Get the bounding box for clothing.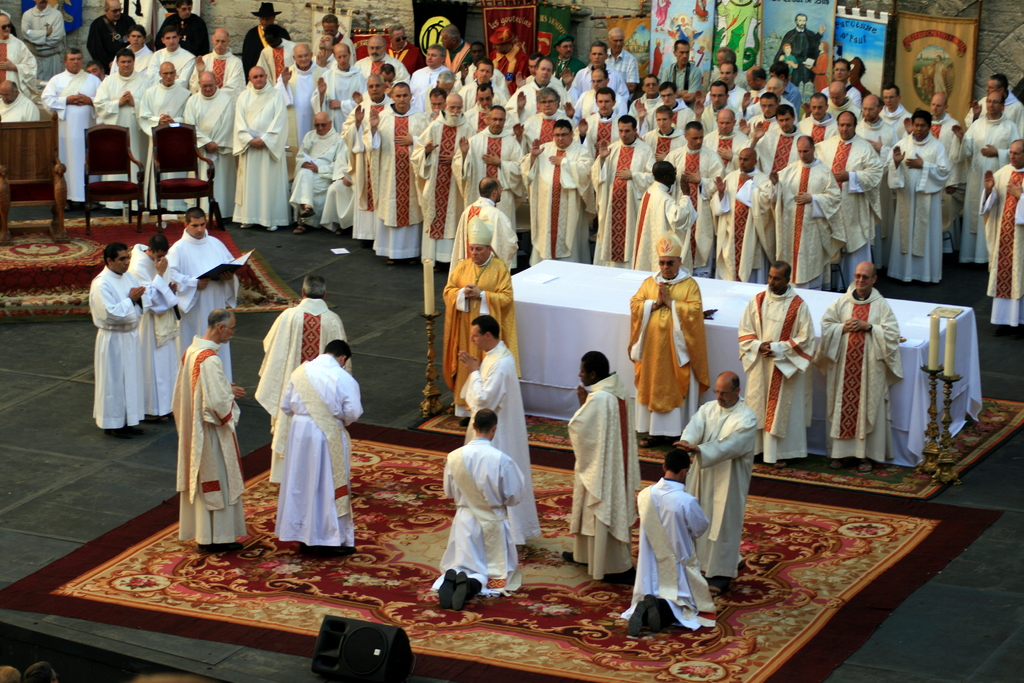
x1=234, y1=77, x2=300, y2=238.
